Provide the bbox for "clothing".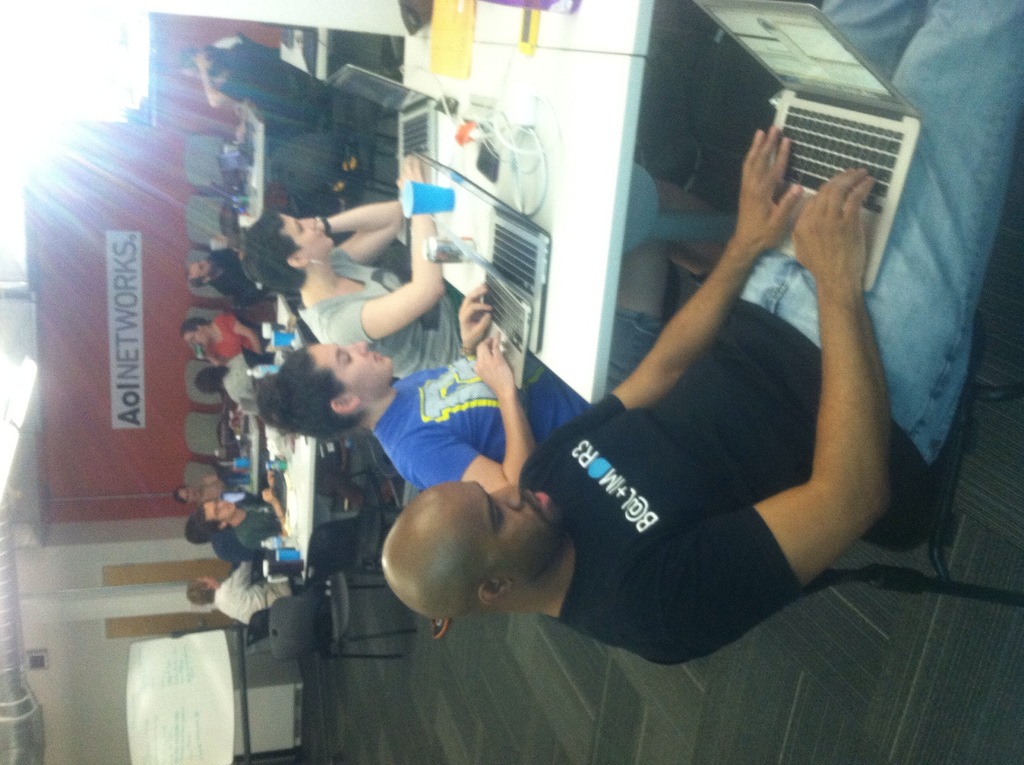
[521,0,1023,668].
